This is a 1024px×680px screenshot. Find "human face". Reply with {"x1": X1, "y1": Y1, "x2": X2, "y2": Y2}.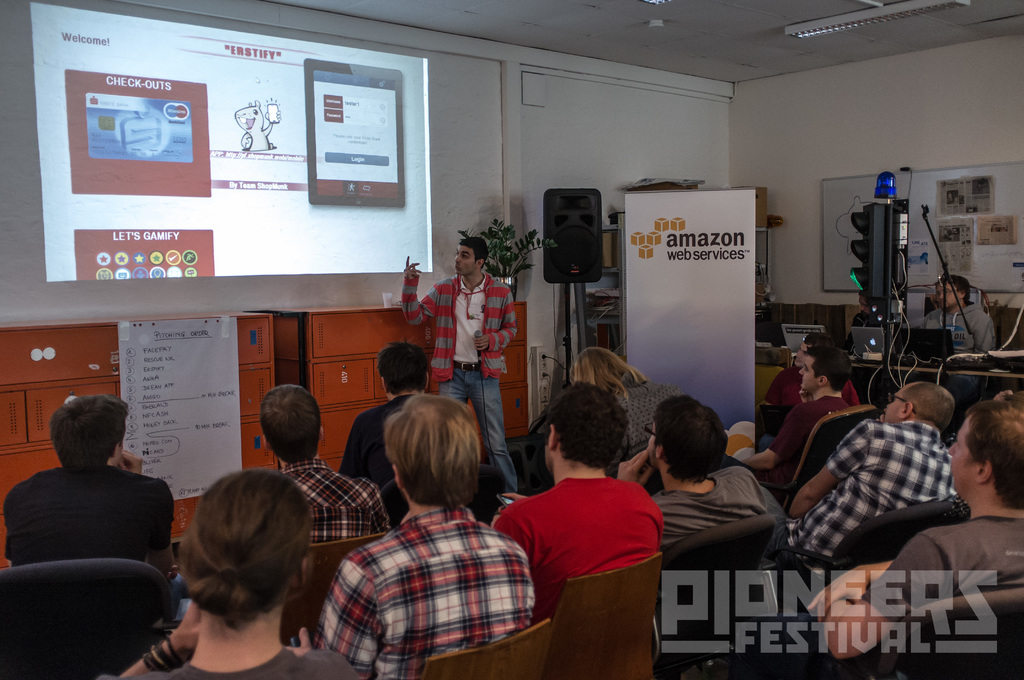
{"x1": 794, "y1": 343, "x2": 814, "y2": 366}.
